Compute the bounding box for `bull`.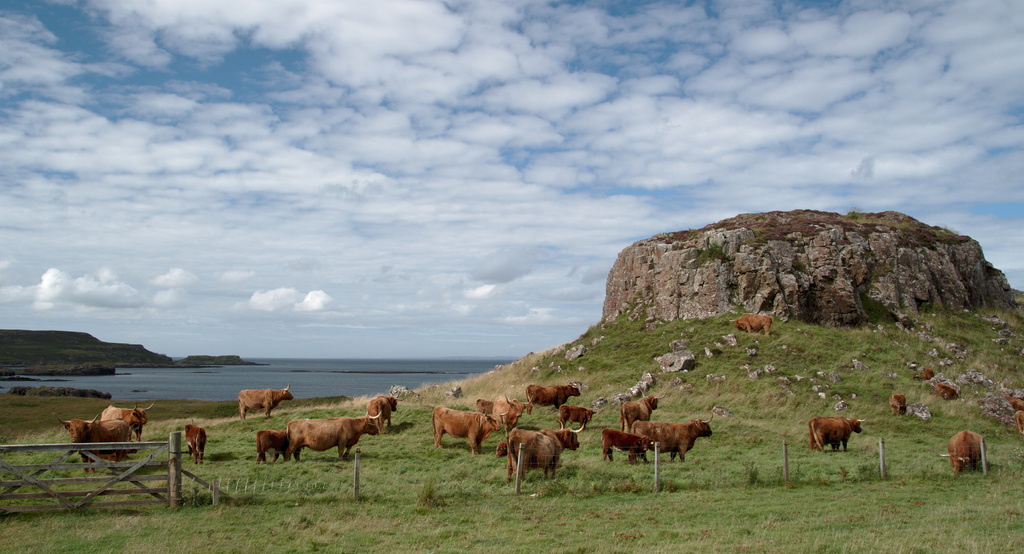
crop(919, 366, 934, 382).
